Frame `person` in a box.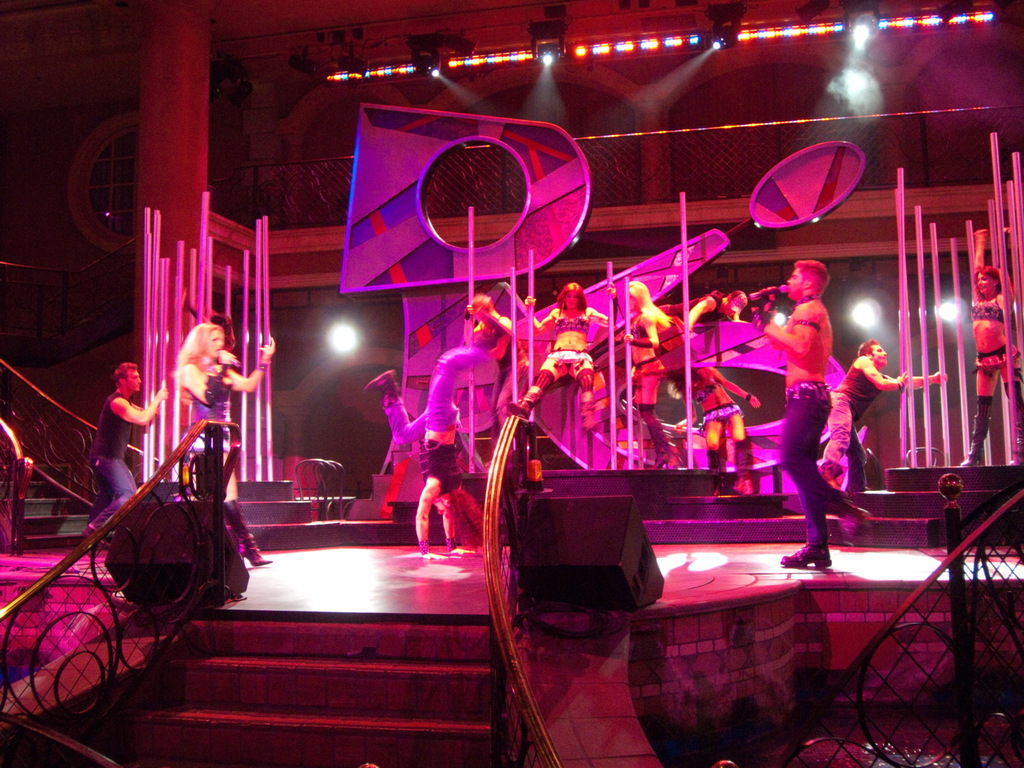
Rect(760, 249, 868, 594).
